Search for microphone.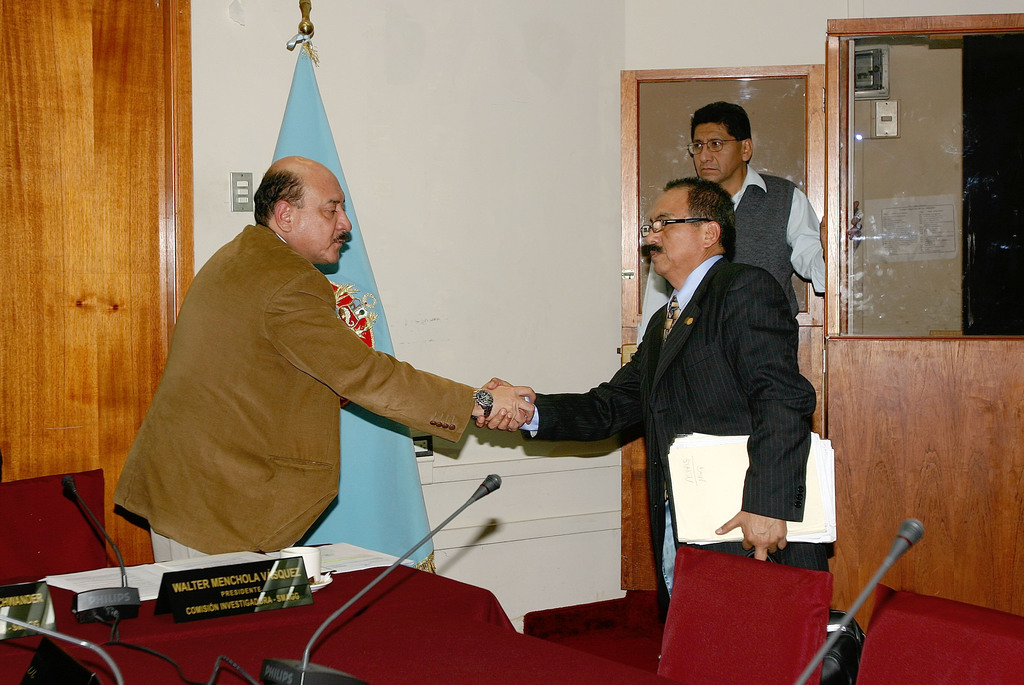
Found at [x1=471, y1=475, x2=499, y2=505].
